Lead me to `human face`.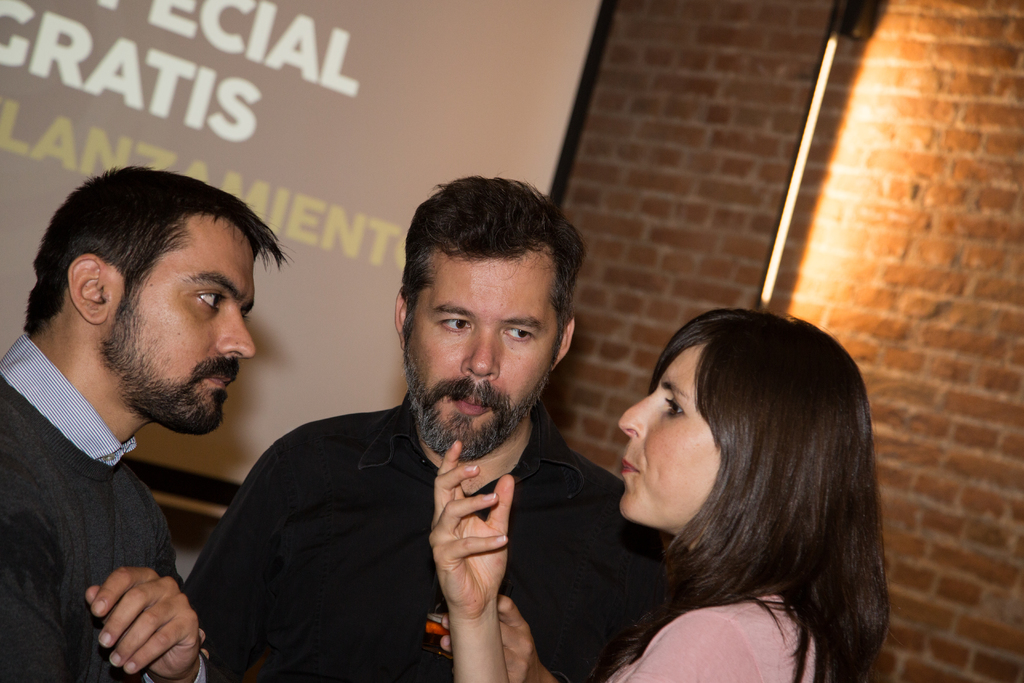
Lead to (x1=616, y1=348, x2=716, y2=524).
